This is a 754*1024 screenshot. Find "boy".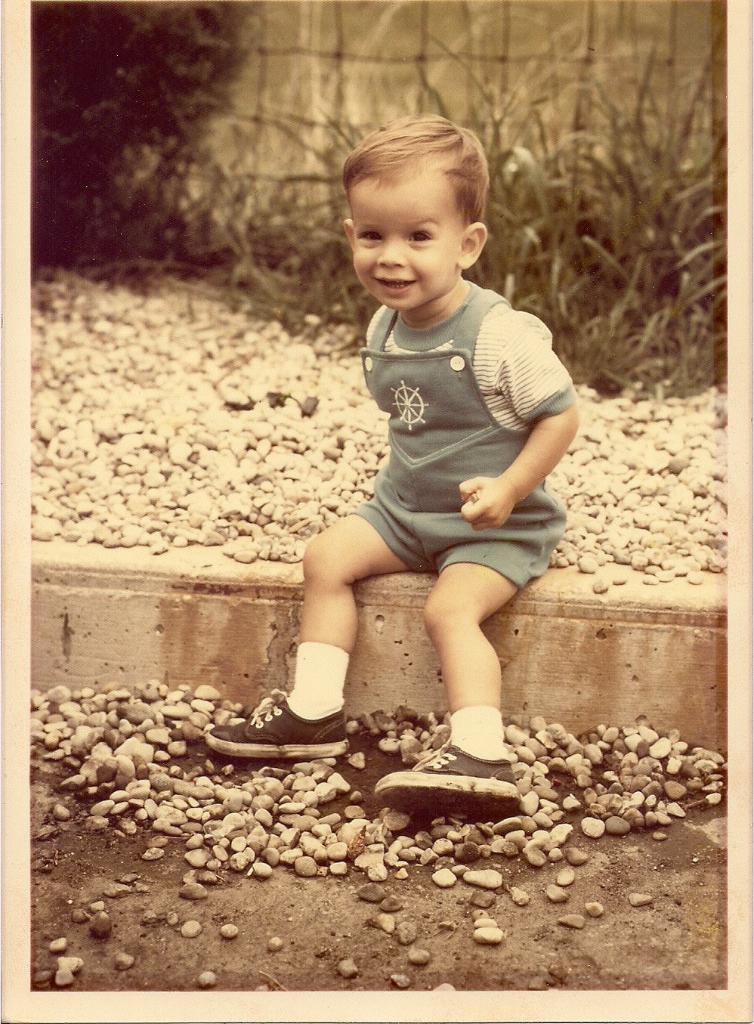
Bounding box: select_region(246, 104, 579, 783).
